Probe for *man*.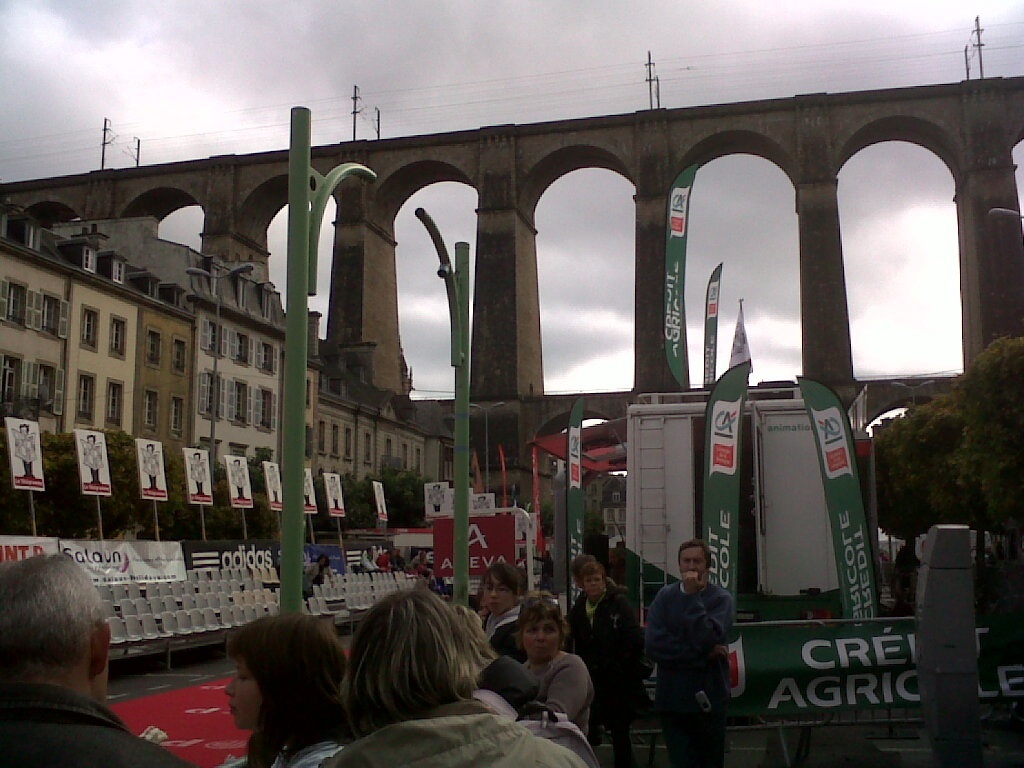
Probe result: rect(378, 482, 386, 517).
